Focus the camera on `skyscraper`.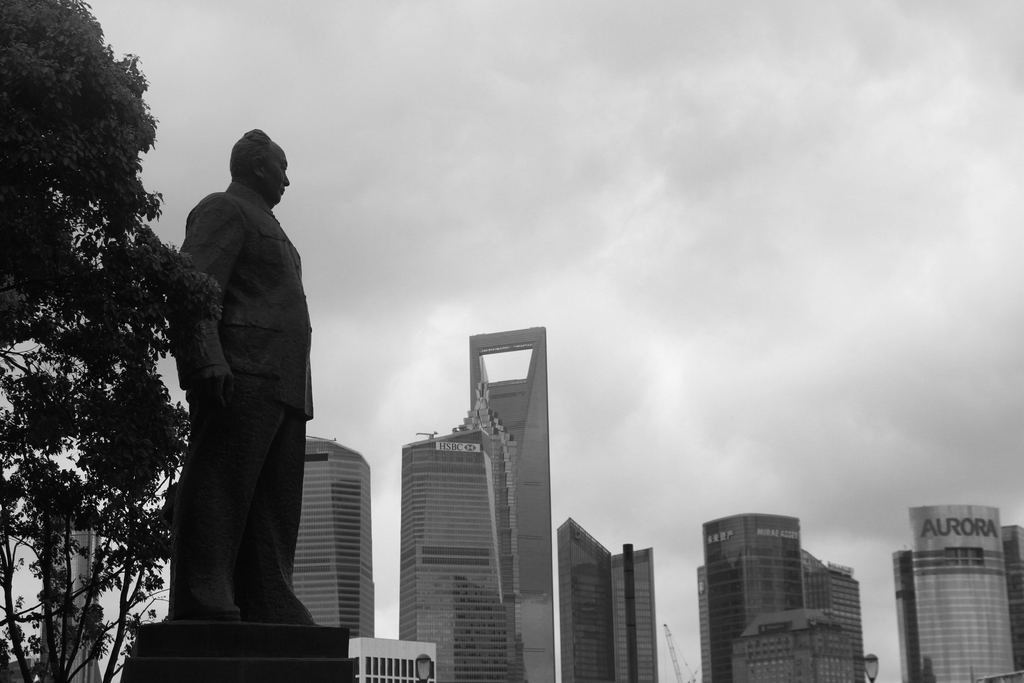
Focus region: crop(463, 325, 556, 682).
